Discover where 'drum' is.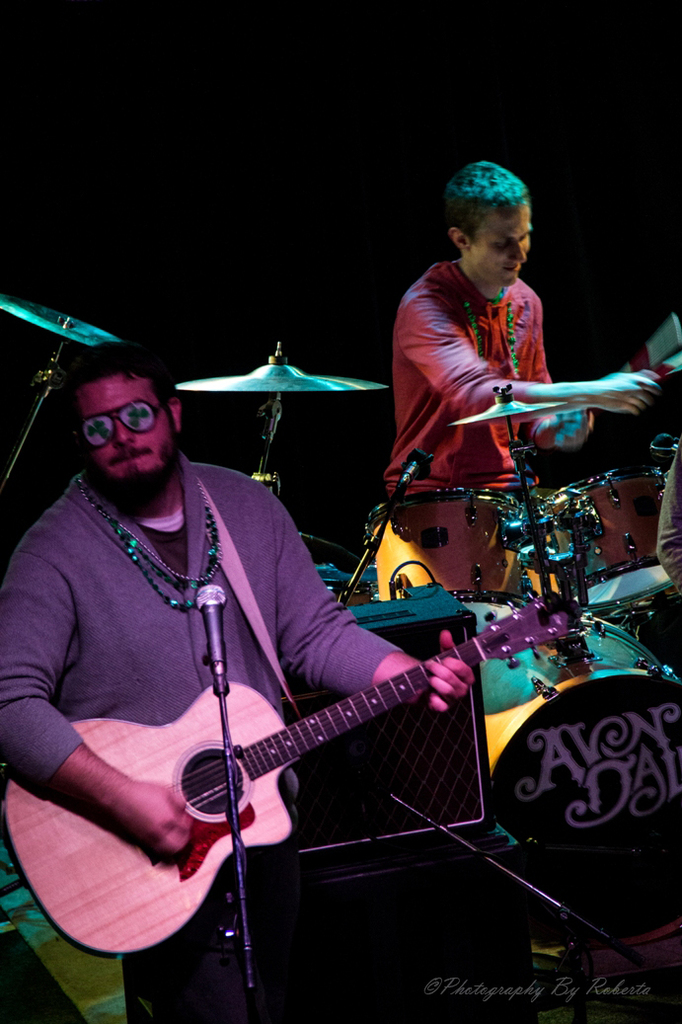
Discovered at x1=477, y1=607, x2=681, y2=930.
